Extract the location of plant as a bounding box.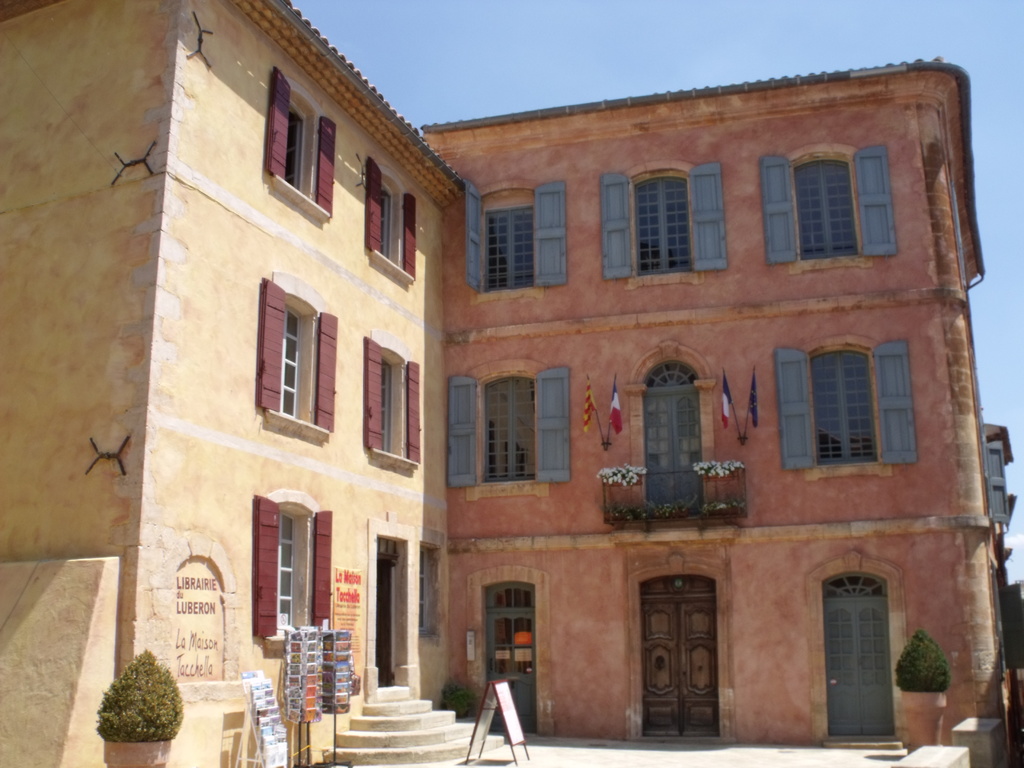
77:660:175:749.
